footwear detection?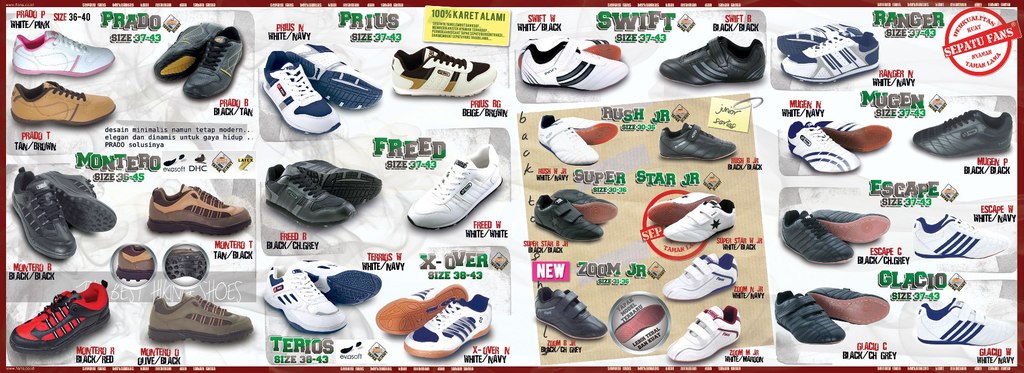
locate(390, 45, 493, 100)
